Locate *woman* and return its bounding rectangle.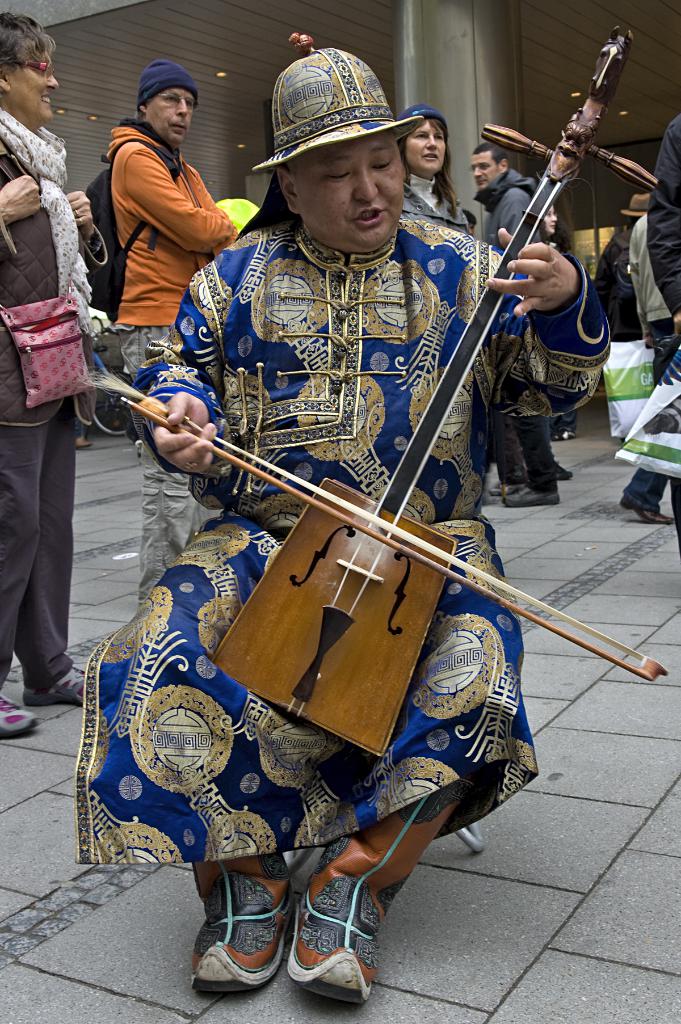
<box>74,127,610,998</box>.
